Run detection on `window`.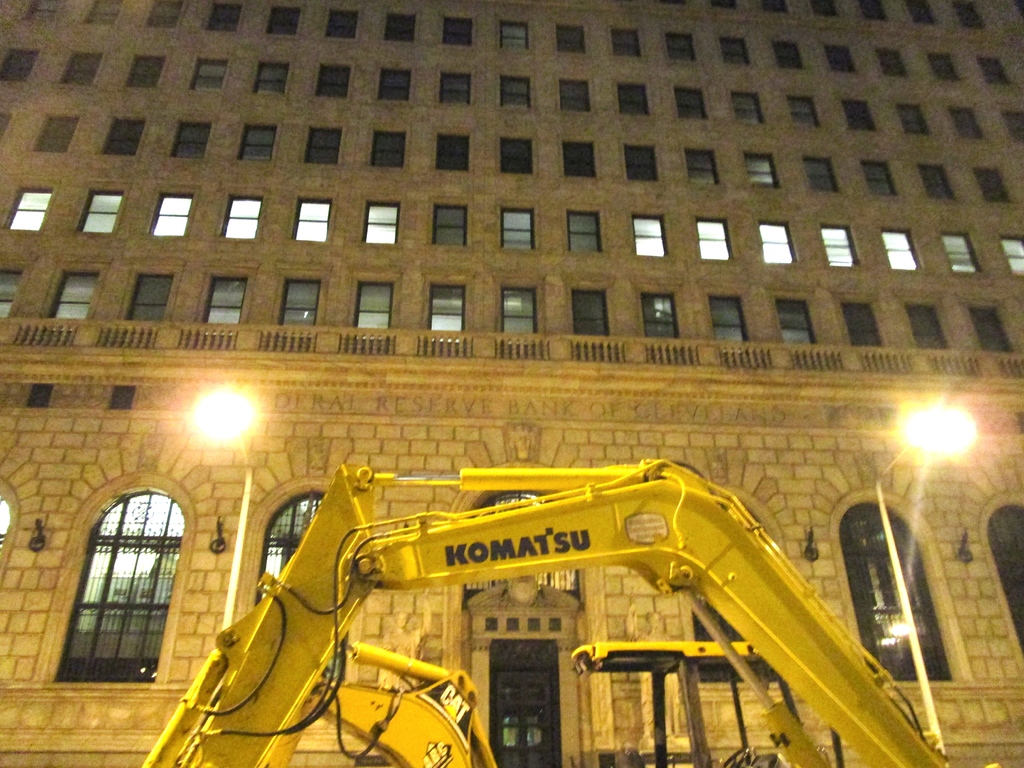
Result: l=721, t=36, r=749, b=63.
